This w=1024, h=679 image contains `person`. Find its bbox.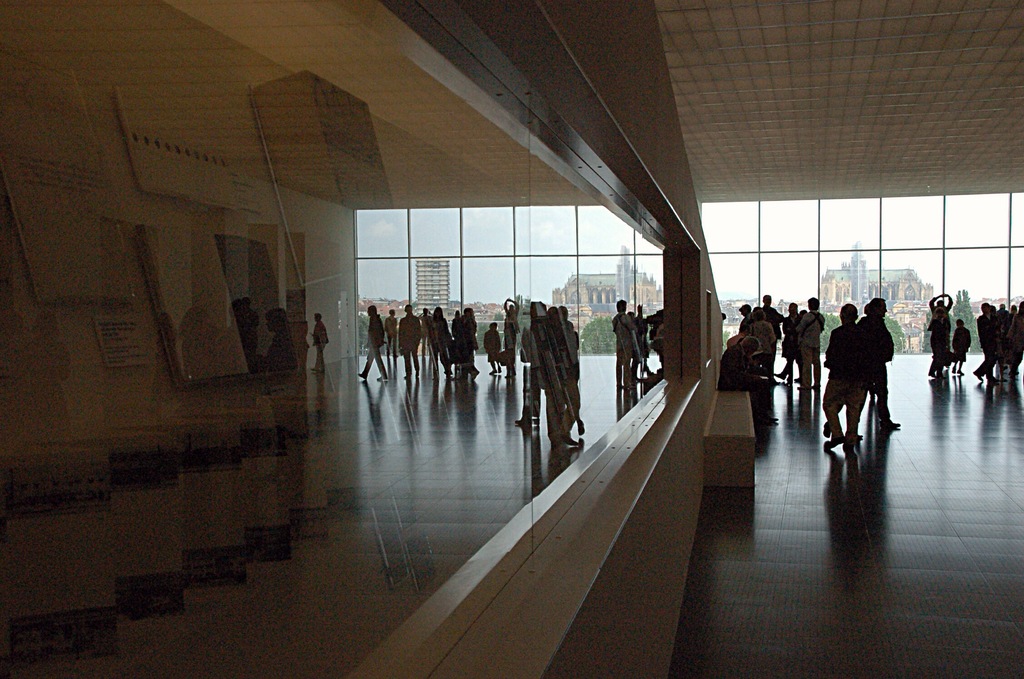
bbox=[740, 293, 771, 325].
